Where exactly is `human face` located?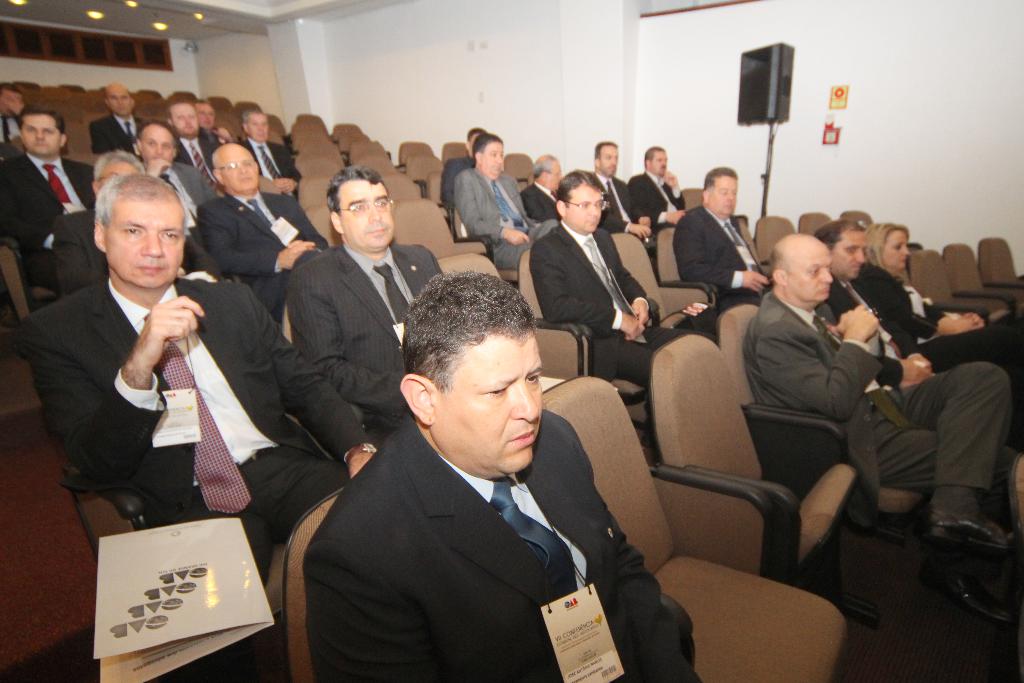
Its bounding box is 102:201:189:290.
